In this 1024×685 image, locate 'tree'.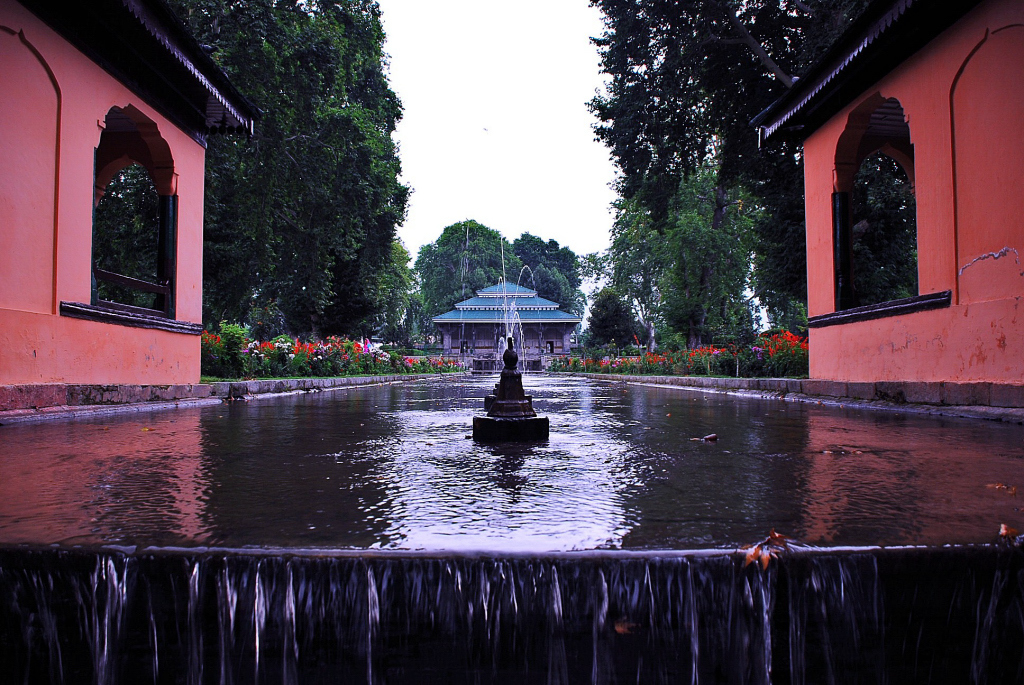
Bounding box: (left=507, top=232, right=583, bottom=334).
